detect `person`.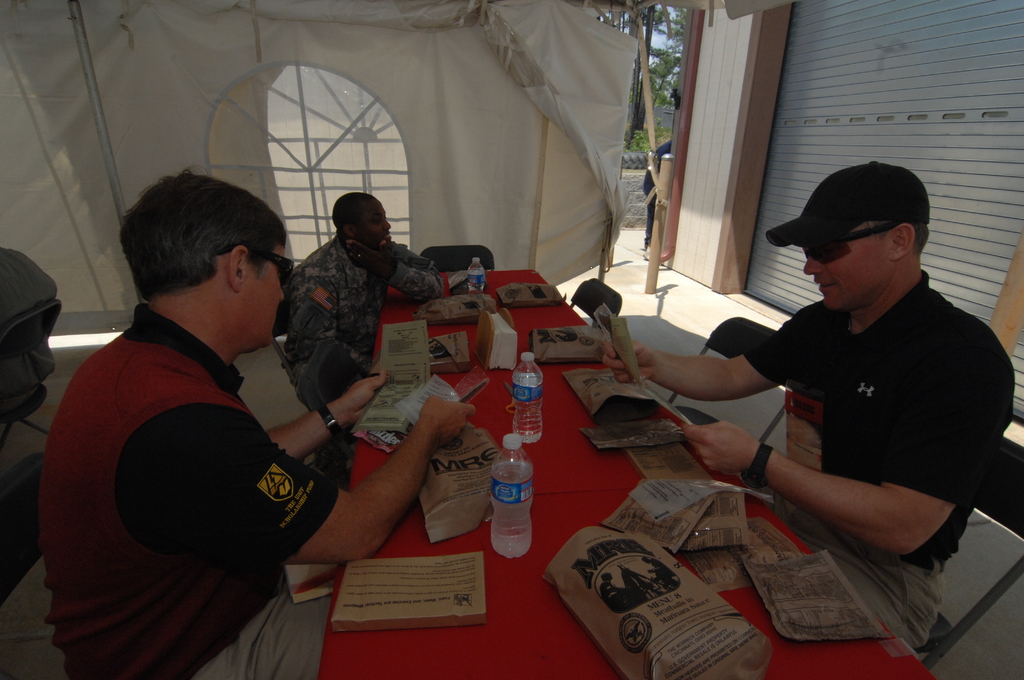
Detected at l=600, t=155, r=1010, b=661.
